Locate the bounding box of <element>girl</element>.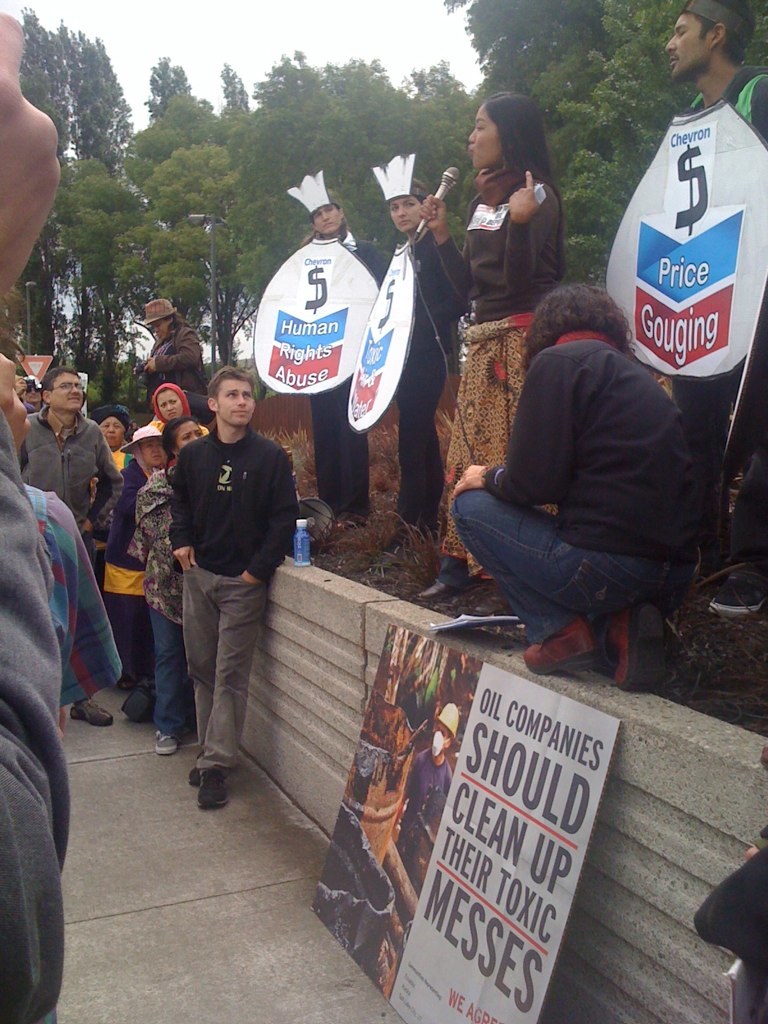
Bounding box: x1=297 y1=195 x2=391 y2=530.
